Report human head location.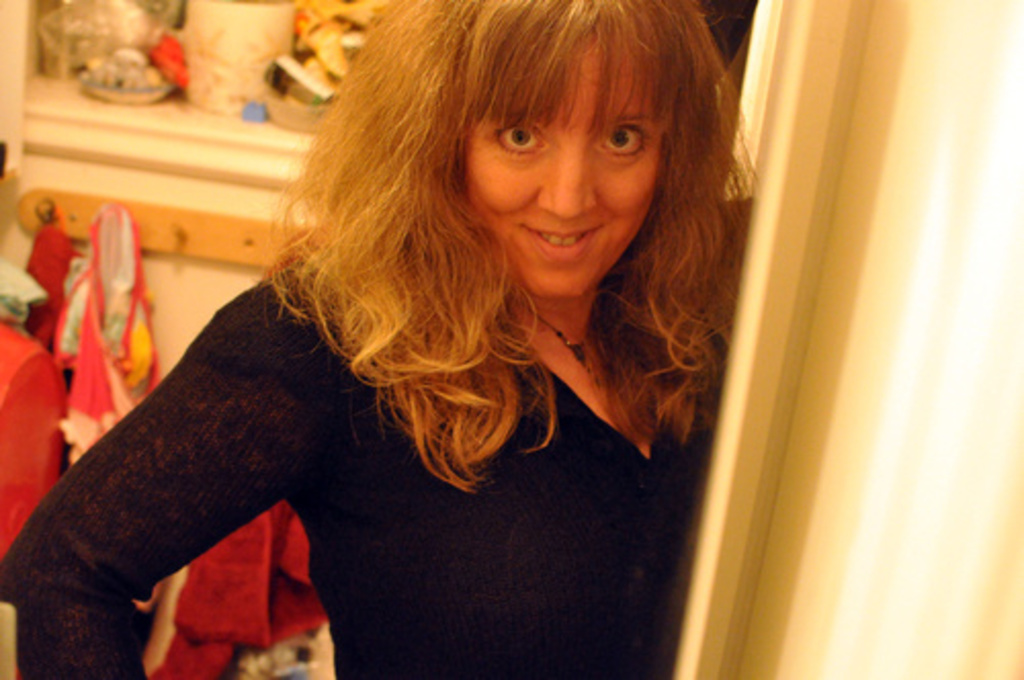
Report: rect(373, 14, 719, 293).
